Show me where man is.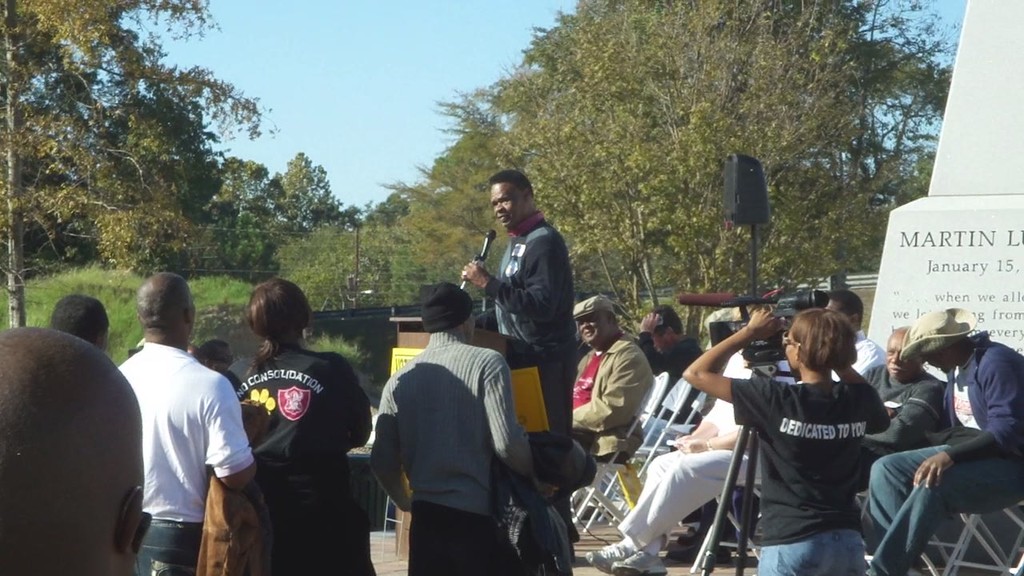
man is at pyautogui.locateOnScreen(0, 324, 153, 575).
